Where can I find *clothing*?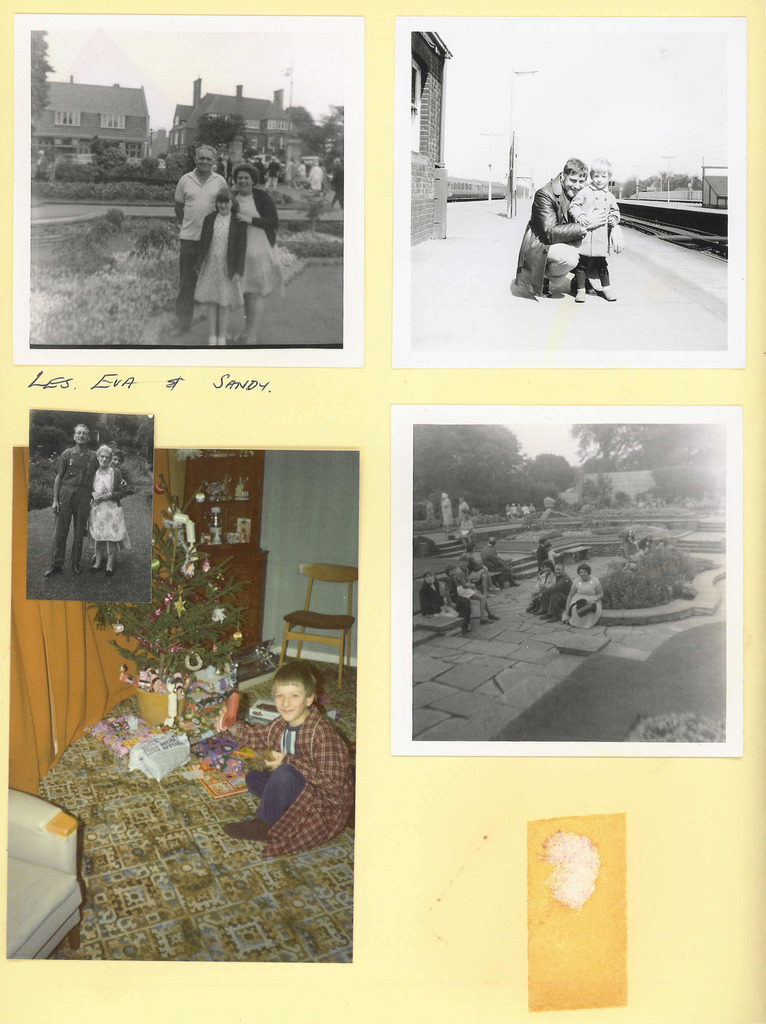
You can find it at [x1=560, y1=572, x2=605, y2=625].
